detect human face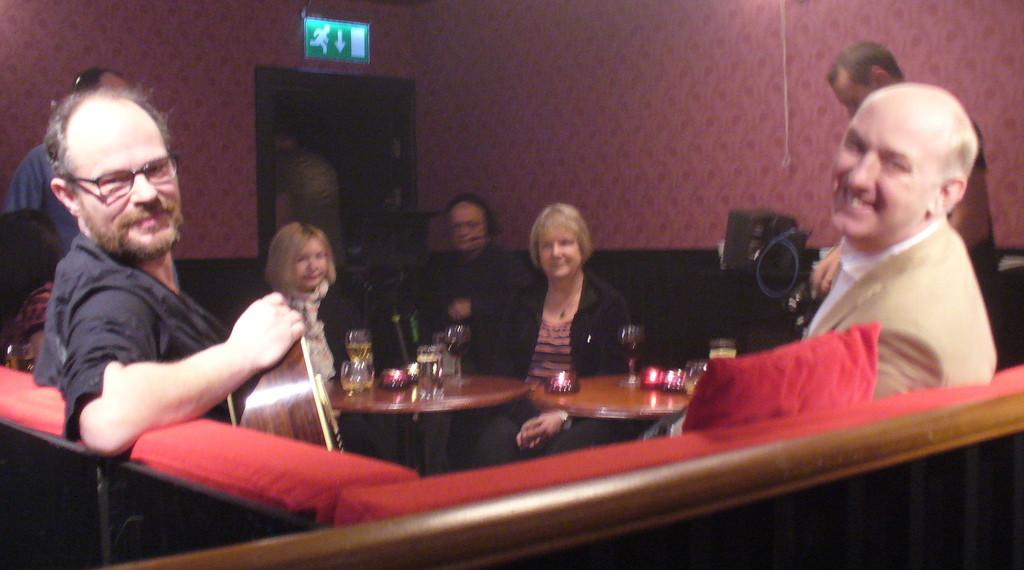
bbox=[826, 106, 929, 241]
